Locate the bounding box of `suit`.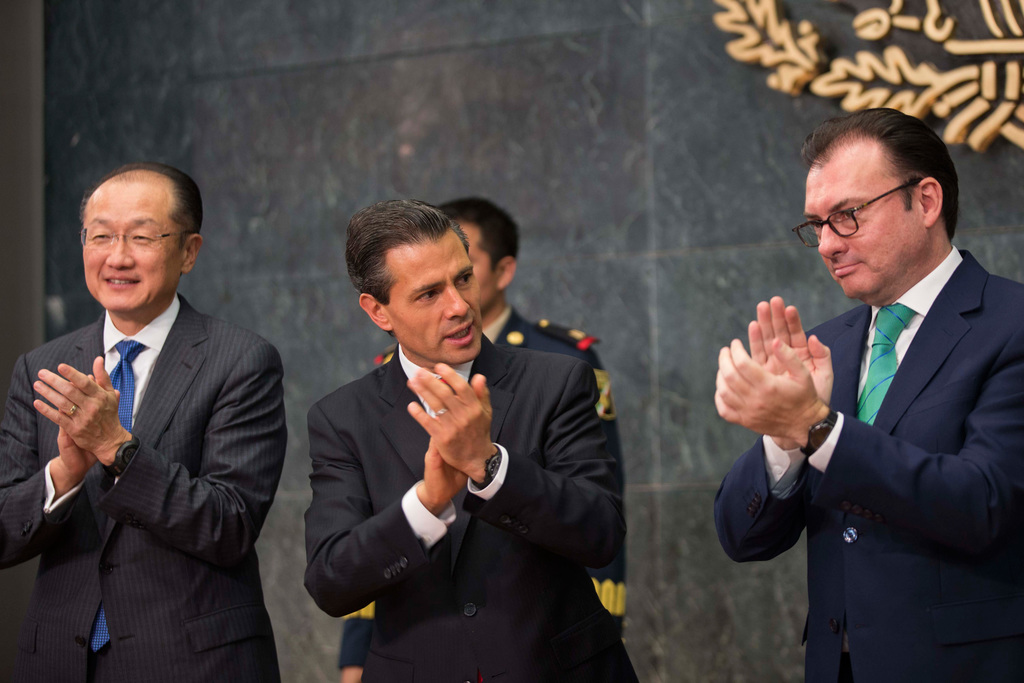
Bounding box: left=0, top=293, right=286, bottom=682.
